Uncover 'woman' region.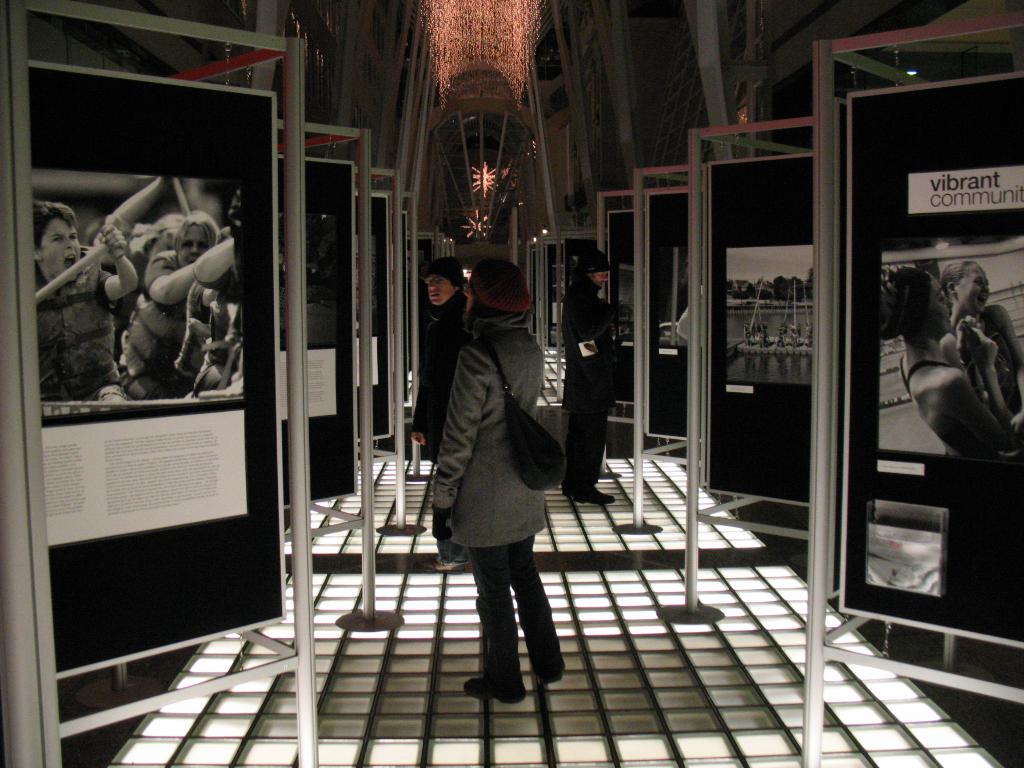
Uncovered: box=[881, 263, 1022, 460].
